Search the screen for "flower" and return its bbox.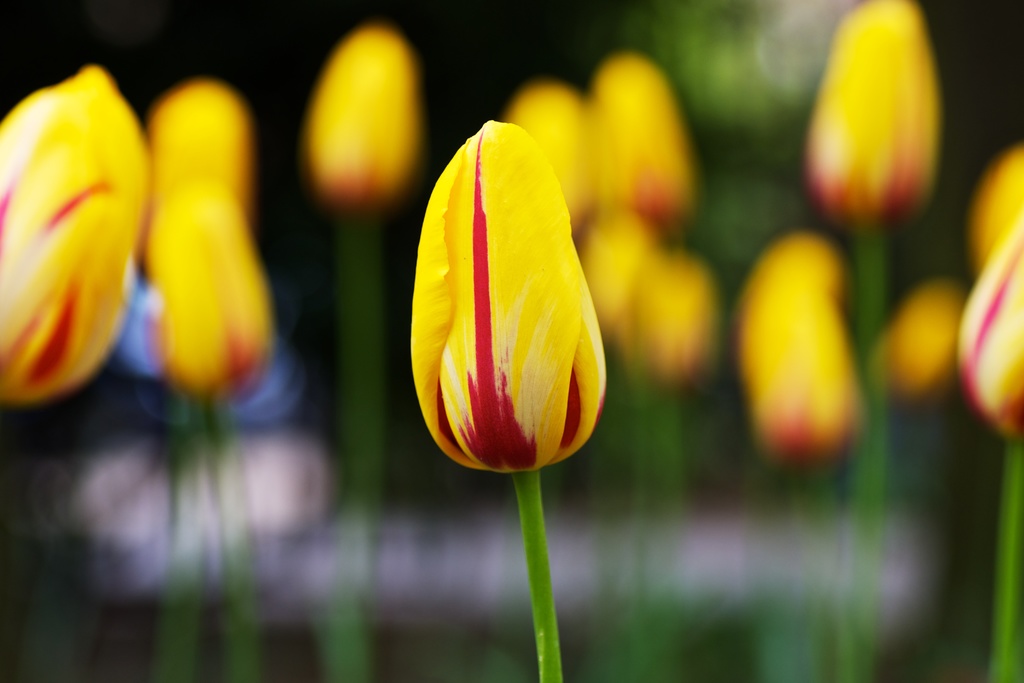
Found: crop(363, 110, 647, 501).
